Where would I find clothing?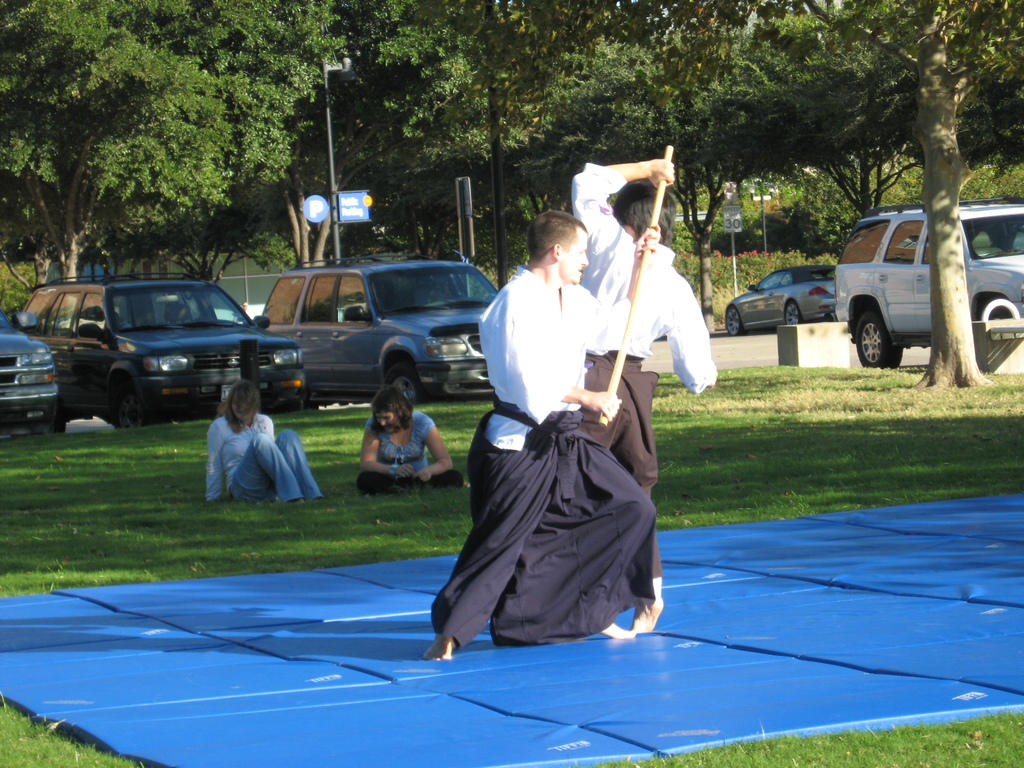
At [x1=204, y1=415, x2=320, y2=504].
